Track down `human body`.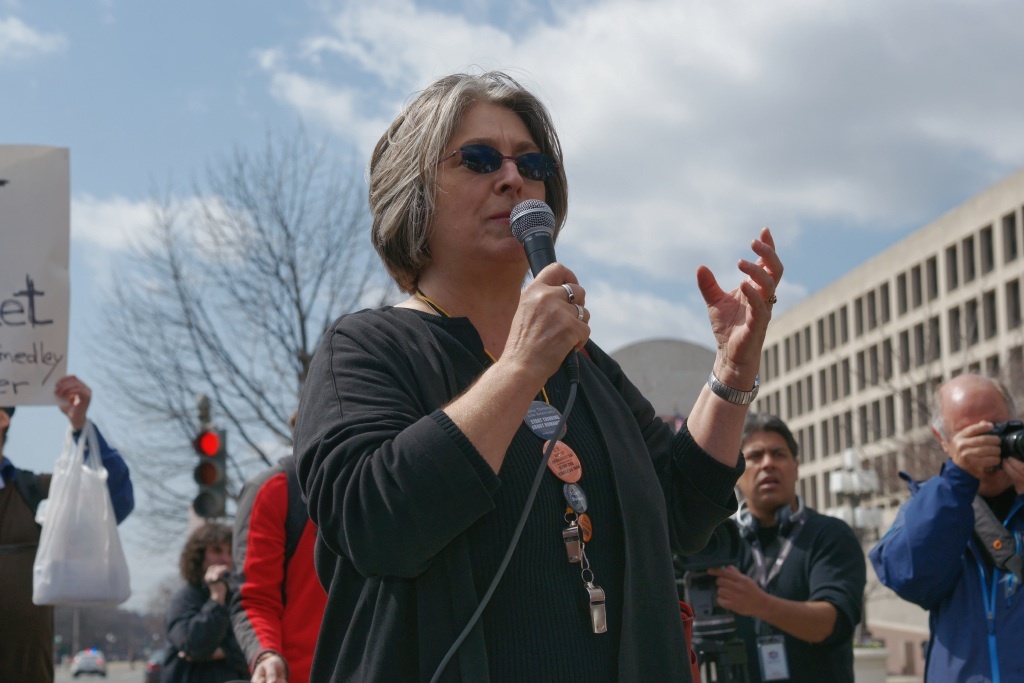
Tracked to (x1=874, y1=368, x2=1023, y2=682).
